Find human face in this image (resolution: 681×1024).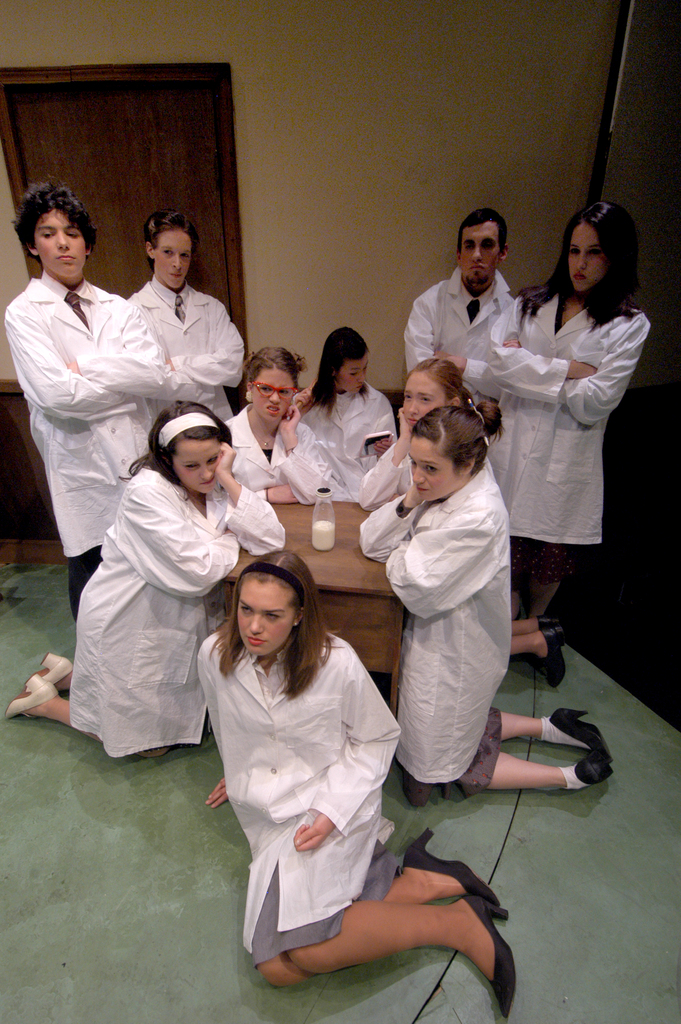
BBox(153, 228, 192, 287).
